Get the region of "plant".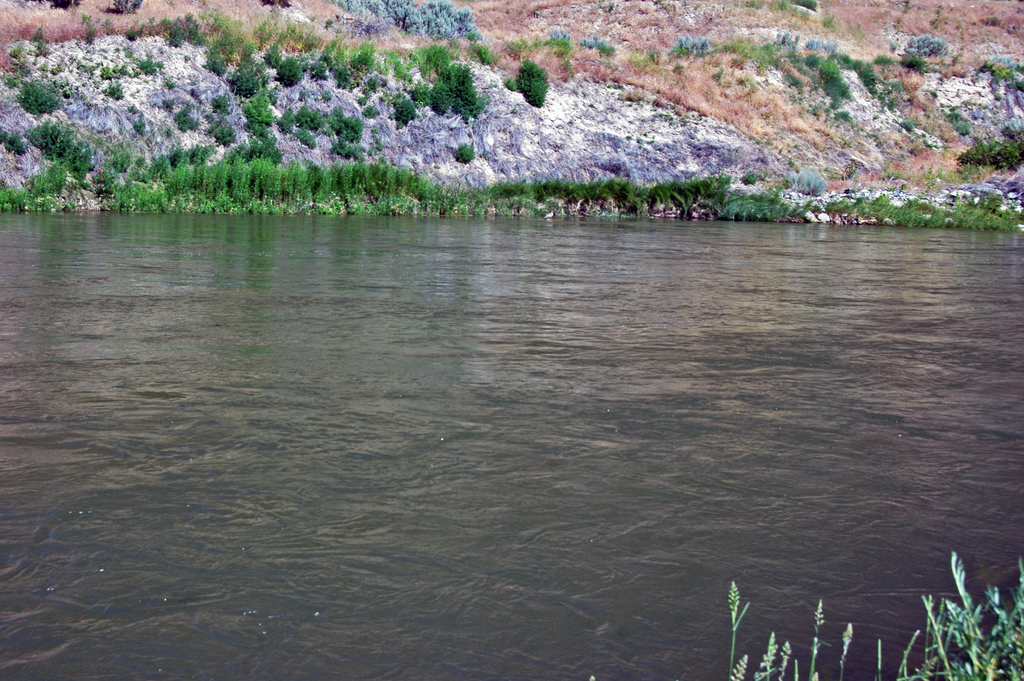
locate(865, 53, 903, 65).
